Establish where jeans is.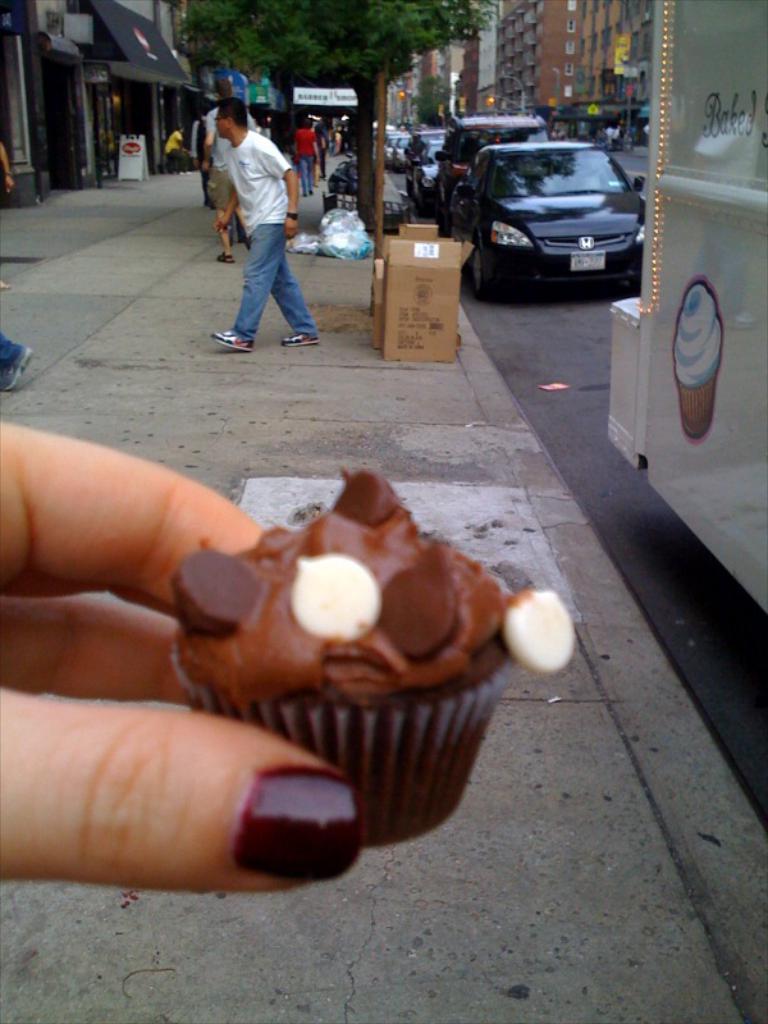
Established at [232, 224, 324, 335].
